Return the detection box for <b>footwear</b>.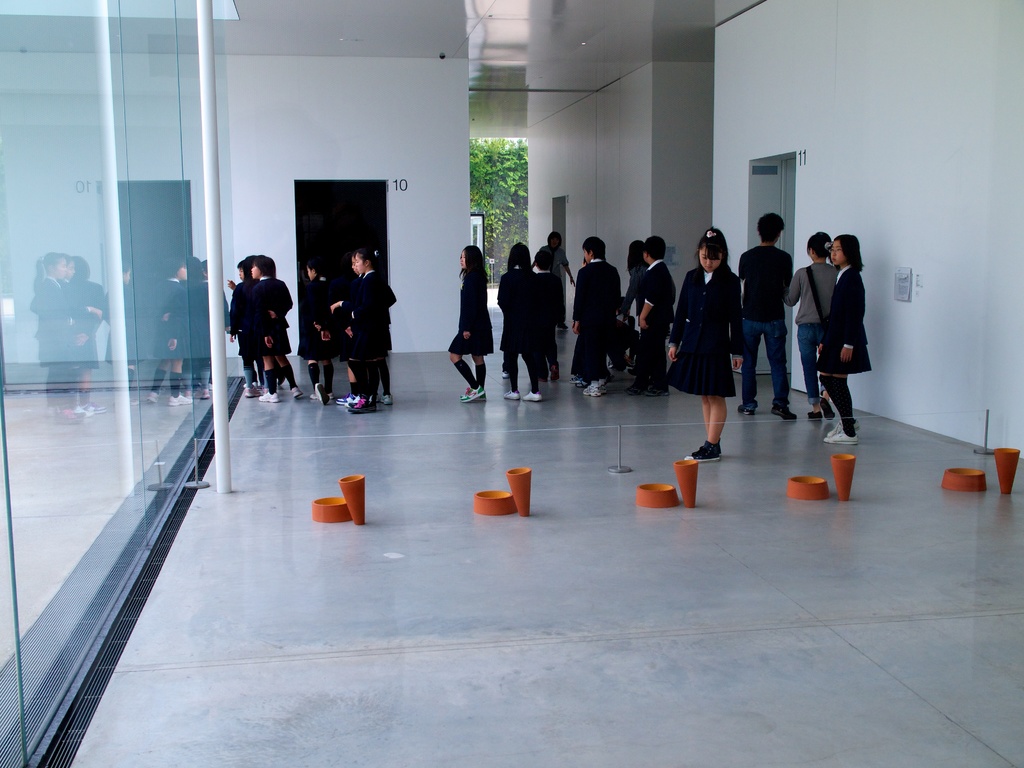
824:423:860:444.
